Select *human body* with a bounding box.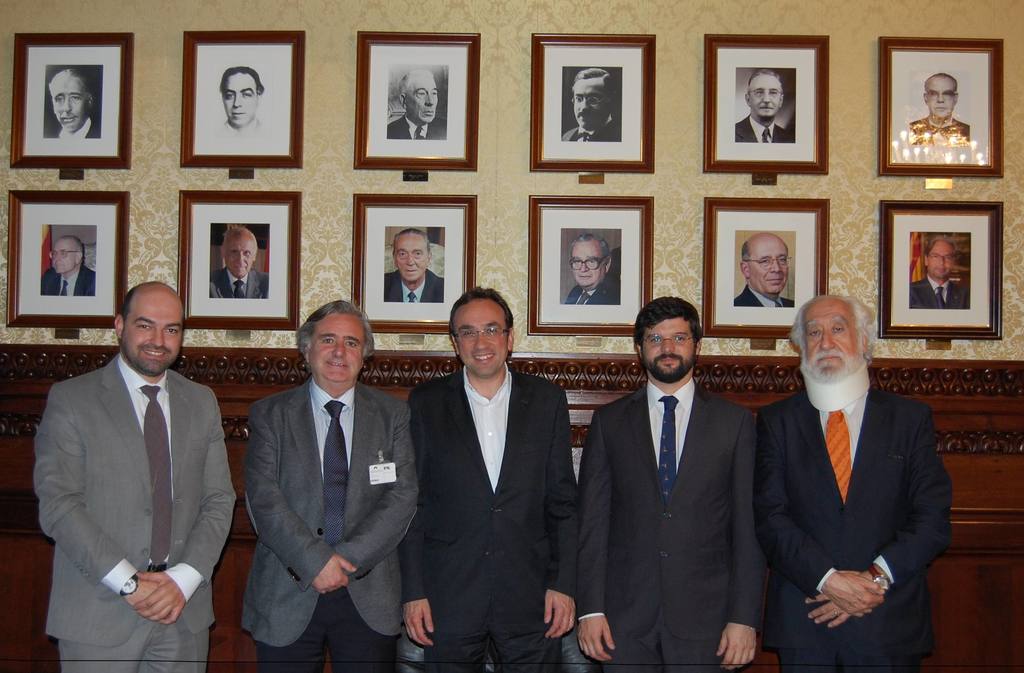
[42, 228, 95, 302].
